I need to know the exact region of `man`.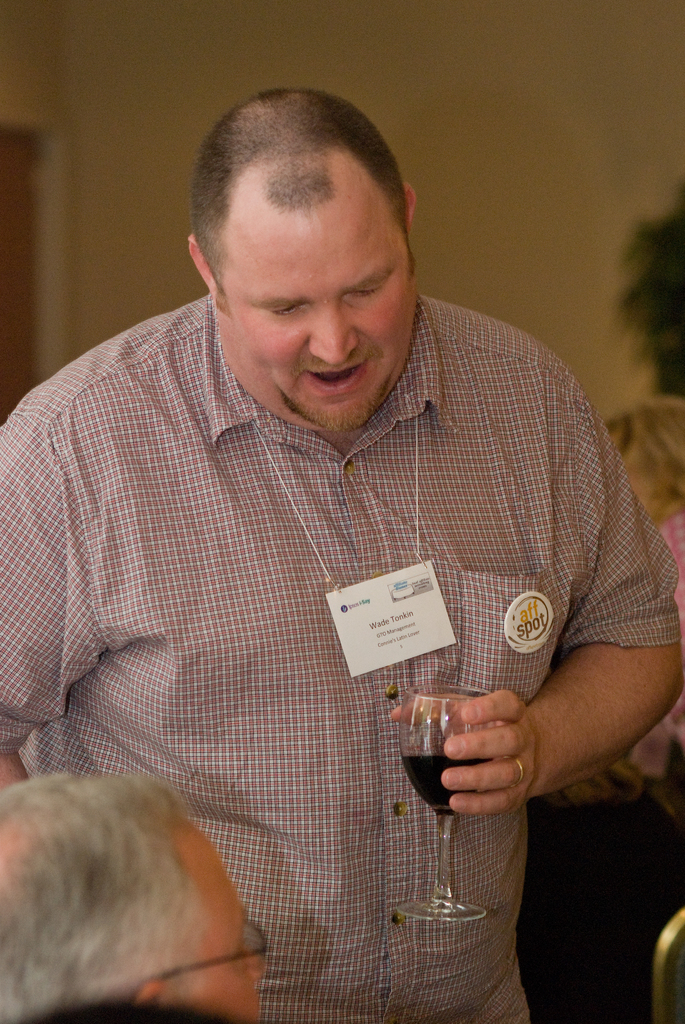
Region: 16:67:677:987.
